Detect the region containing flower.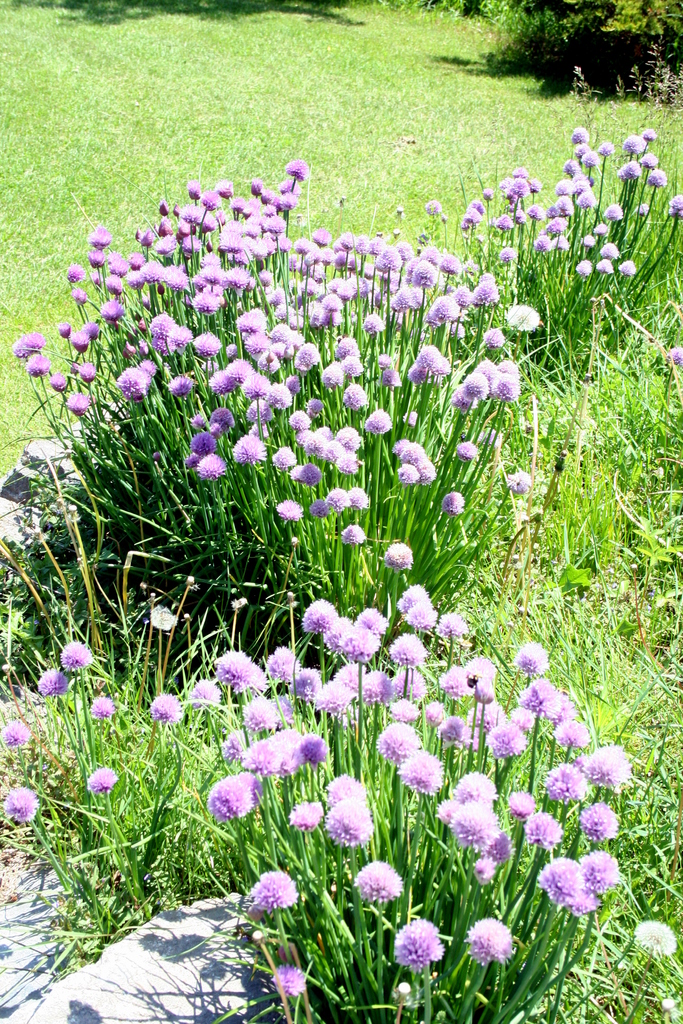
select_region(1, 783, 36, 822).
